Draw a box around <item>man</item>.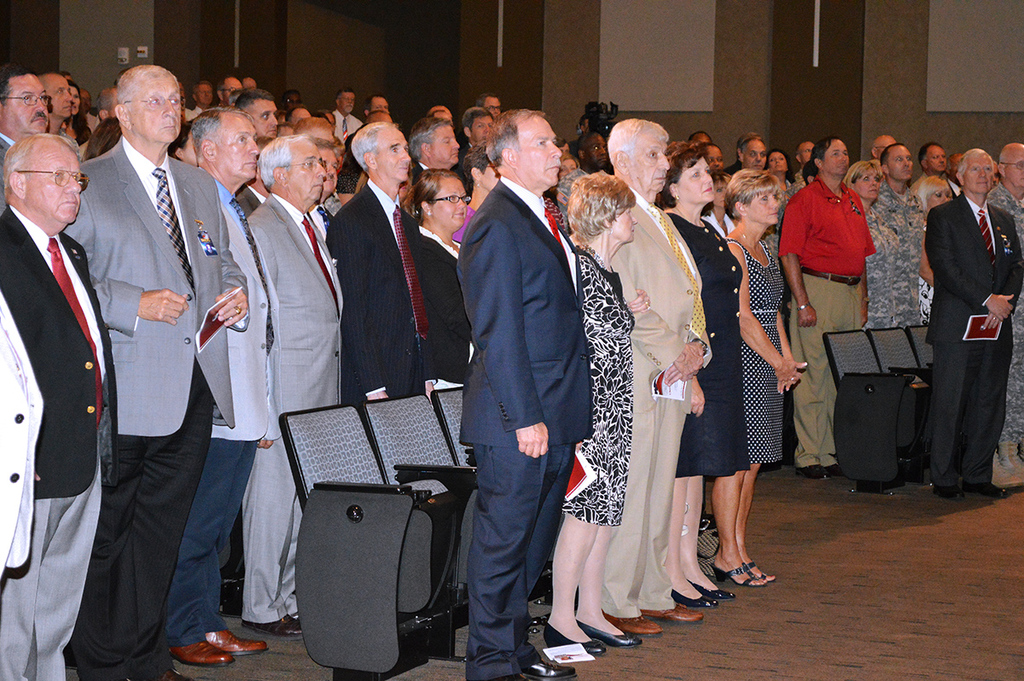
(x1=864, y1=137, x2=927, y2=328).
